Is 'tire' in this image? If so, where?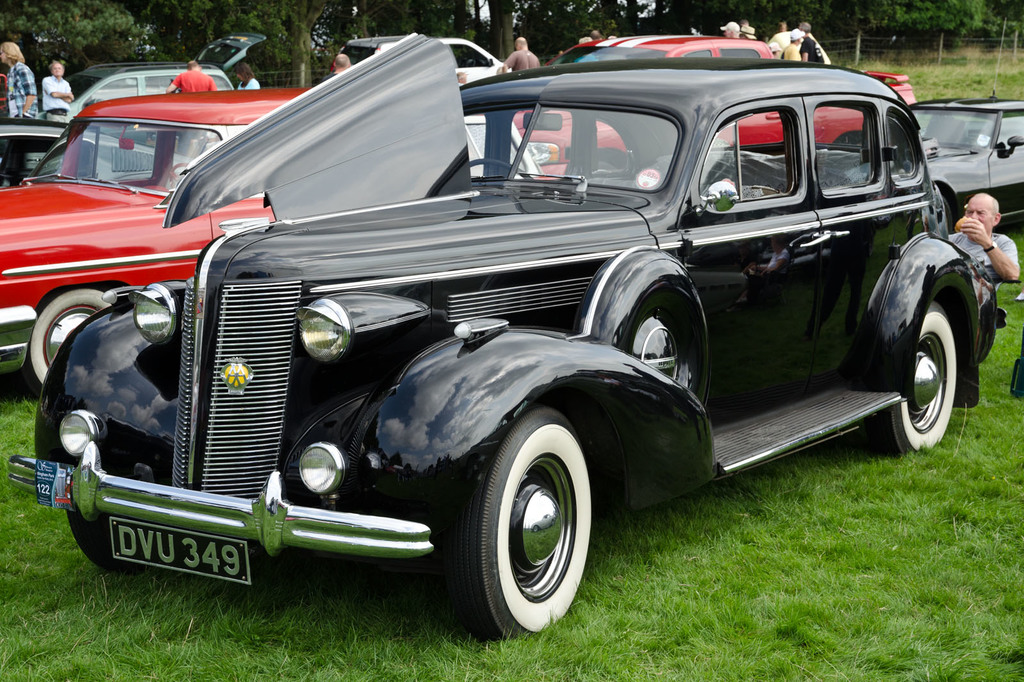
Yes, at box(29, 287, 118, 385).
